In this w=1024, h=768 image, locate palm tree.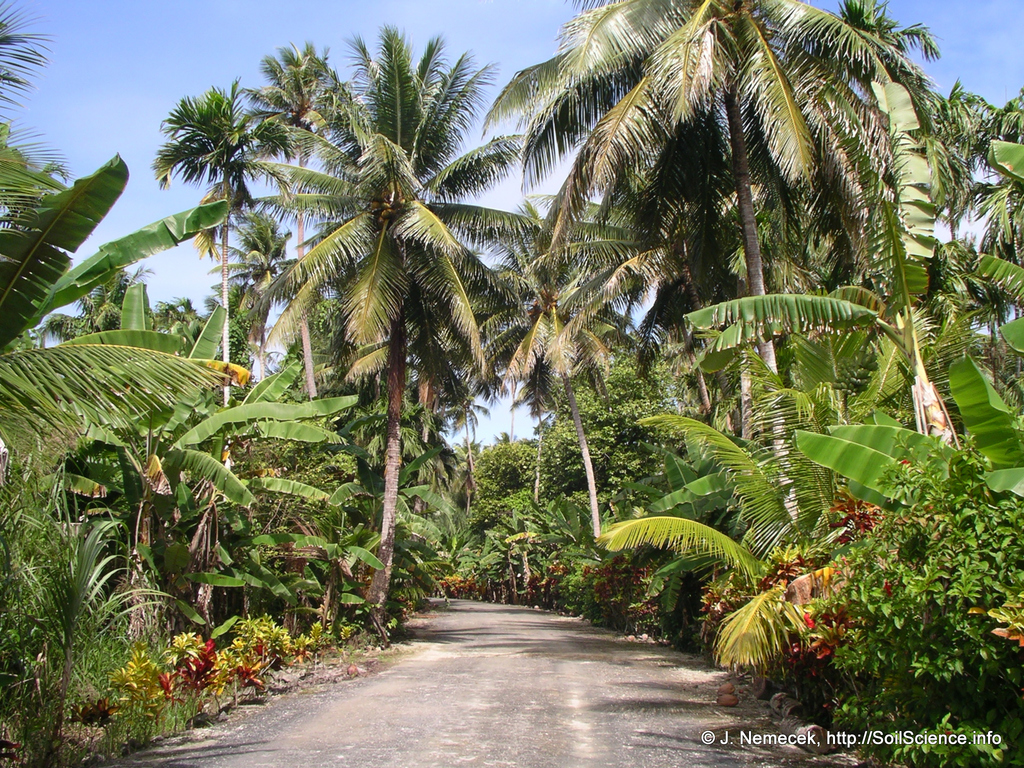
Bounding box: <box>518,211,656,626</box>.
